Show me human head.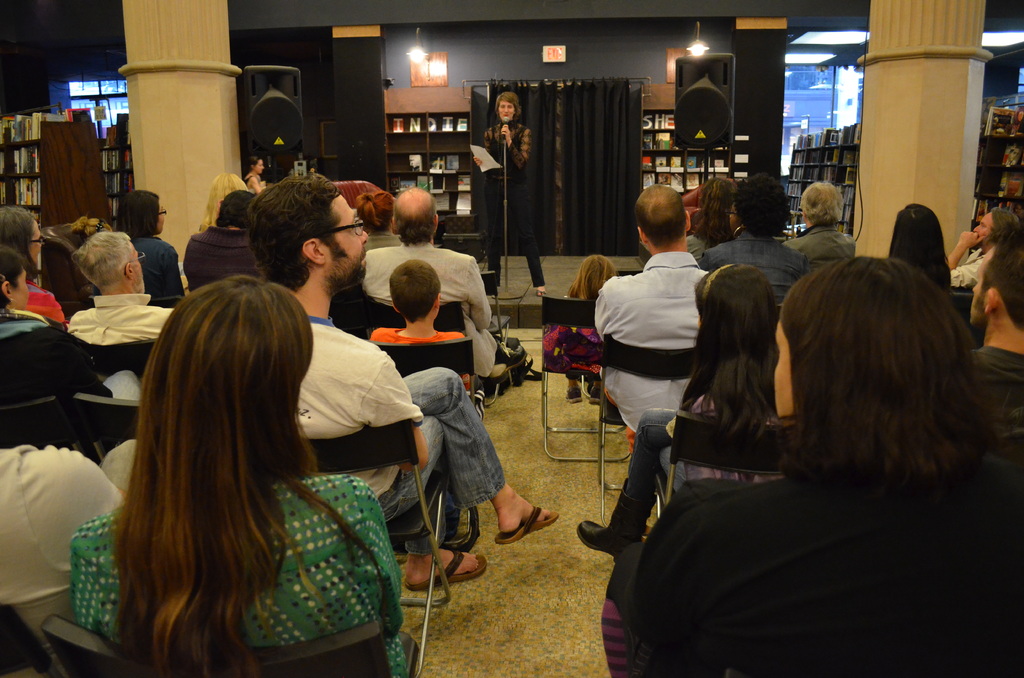
human head is here: <box>79,215,111,239</box>.
